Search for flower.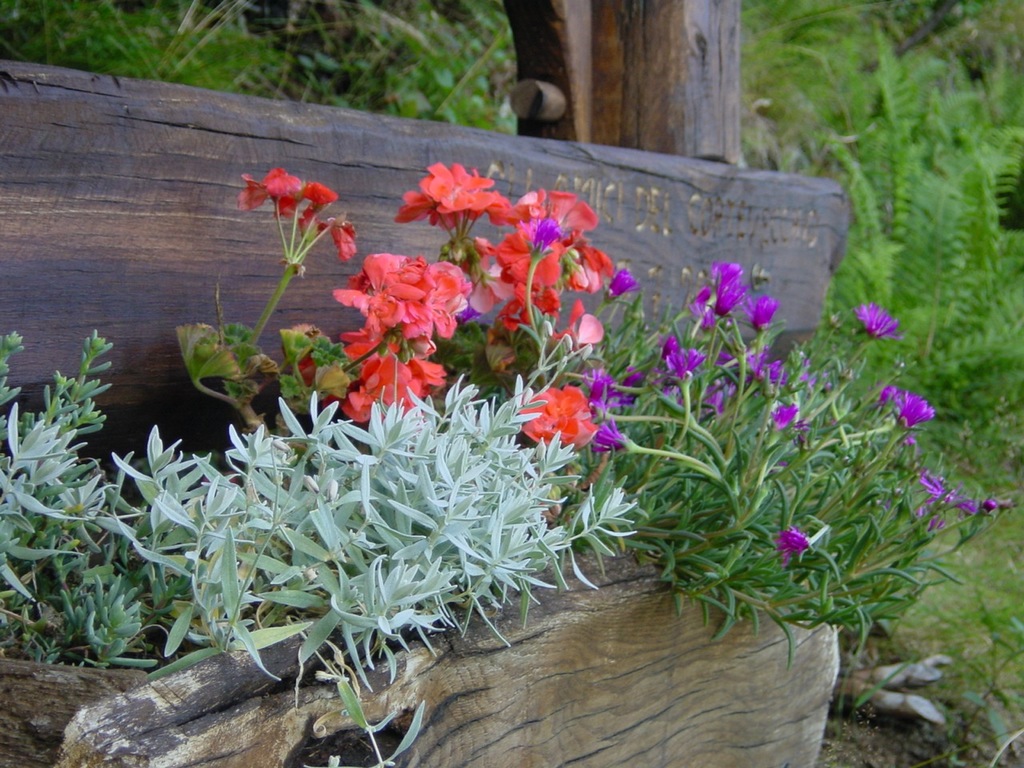
Found at detection(913, 466, 999, 534).
